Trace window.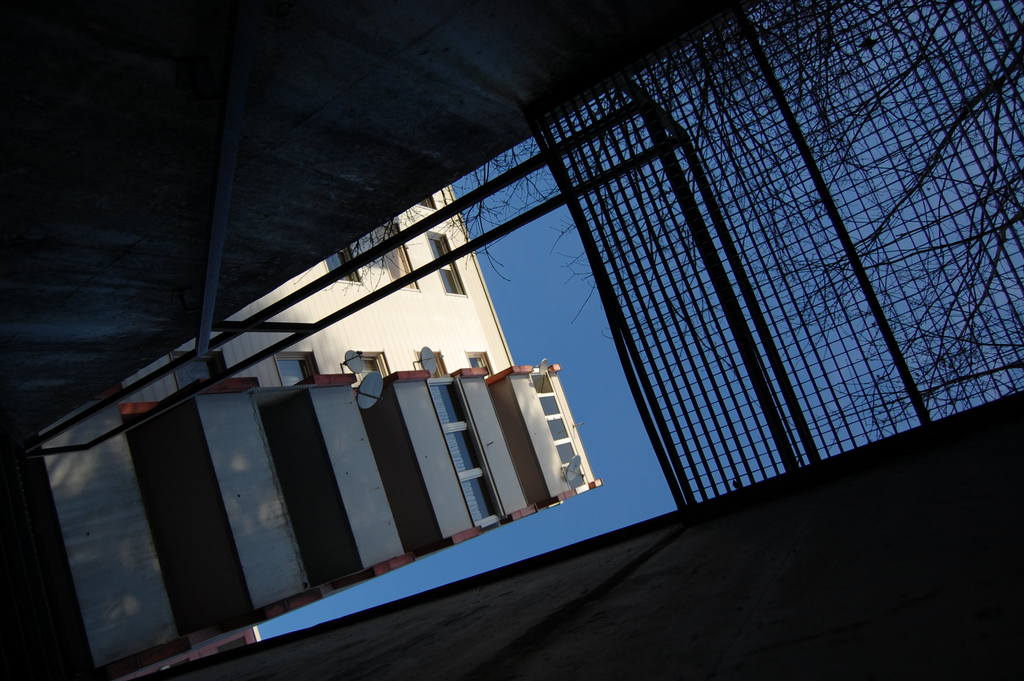
Traced to pyautogui.locateOnScreen(461, 349, 495, 372).
